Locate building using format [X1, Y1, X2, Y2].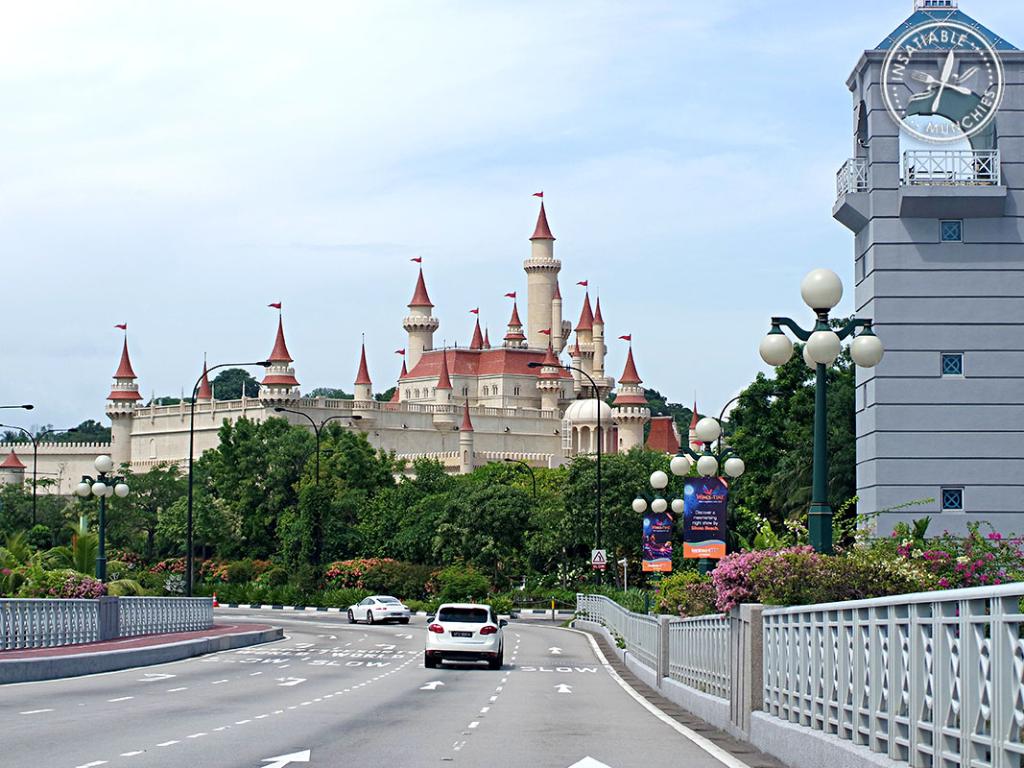
[832, 0, 1023, 563].
